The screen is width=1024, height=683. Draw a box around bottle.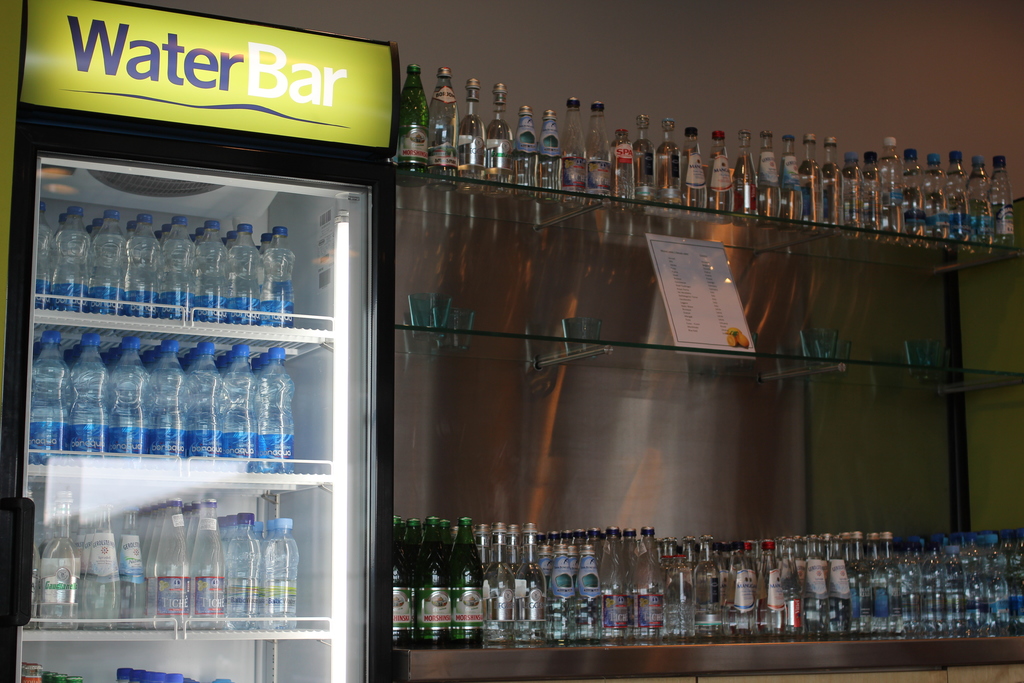
x1=248 y1=357 x2=255 y2=370.
